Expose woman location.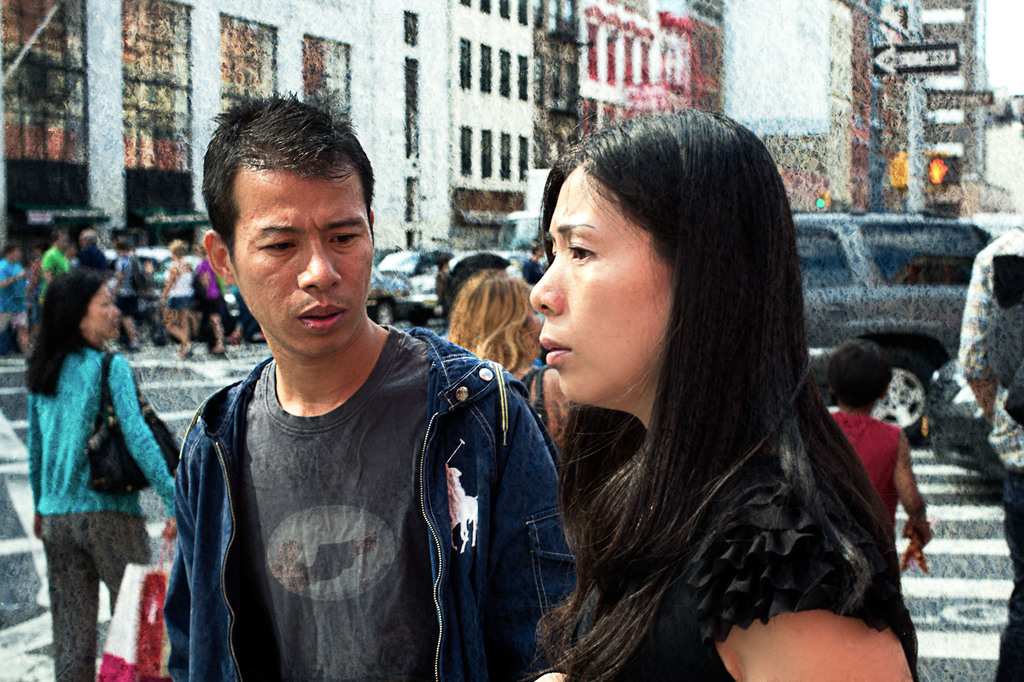
Exposed at crop(157, 234, 200, 356).
